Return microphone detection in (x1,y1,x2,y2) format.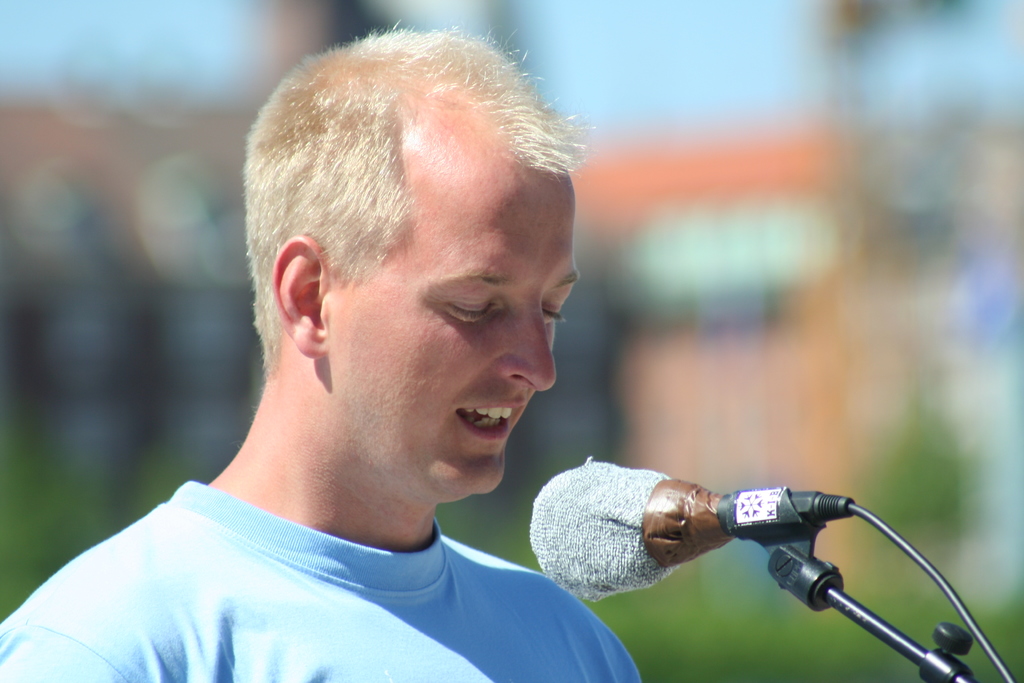
(531,453,855,600).
